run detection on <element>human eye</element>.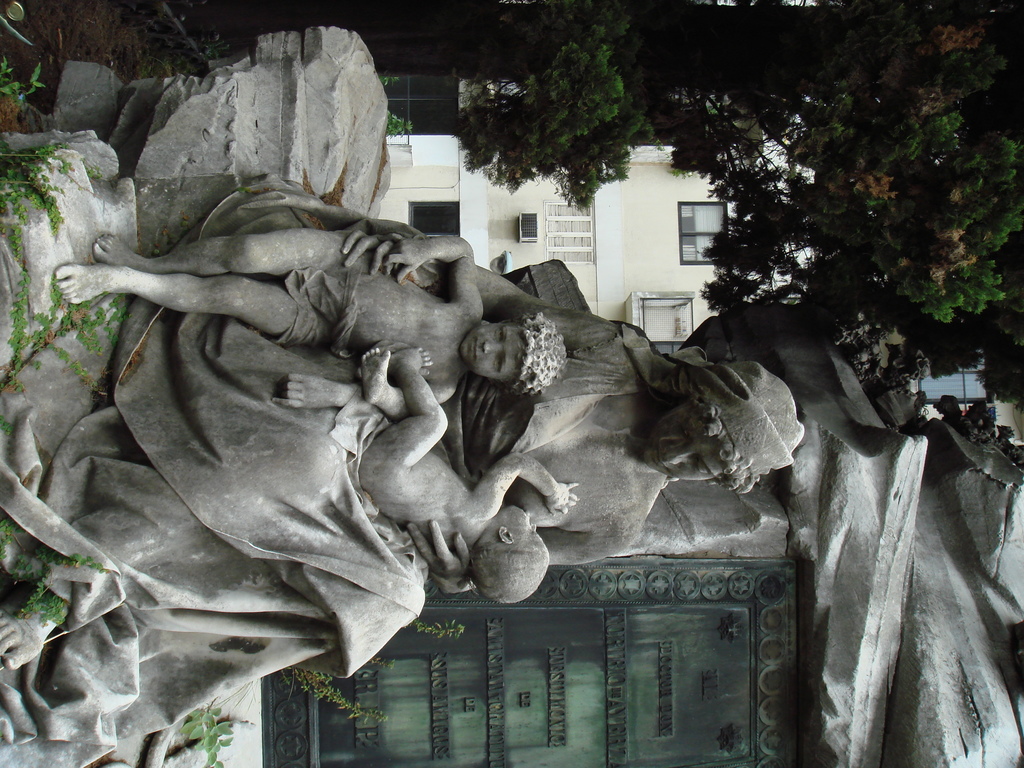
Result: 499, 325, 509, 345.
